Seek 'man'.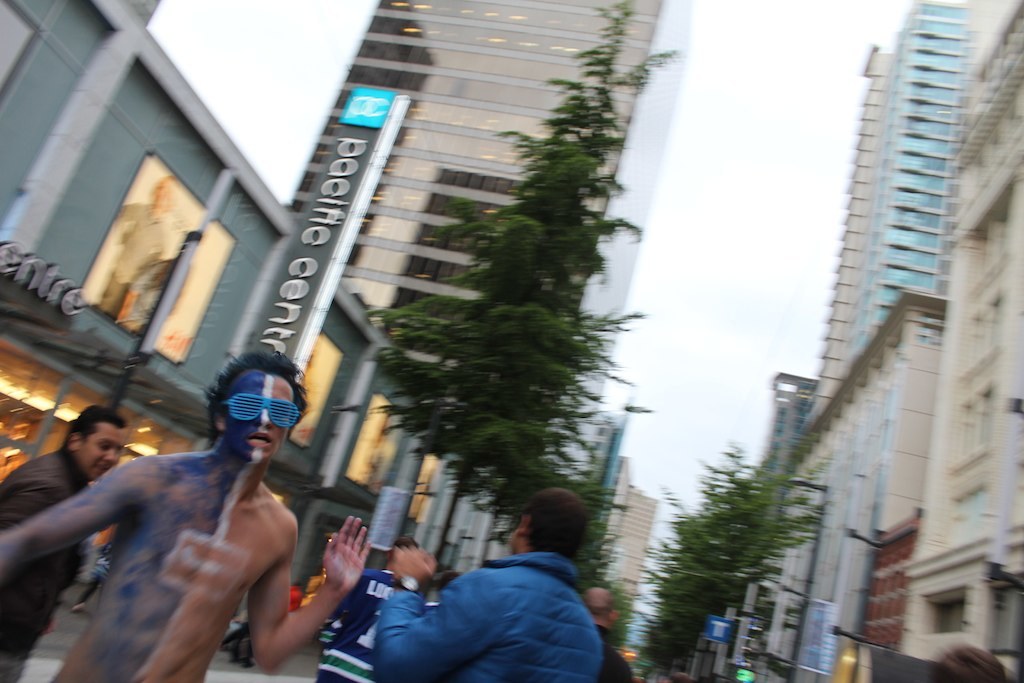
[left=0, top=353, right=373, bottom=682].
